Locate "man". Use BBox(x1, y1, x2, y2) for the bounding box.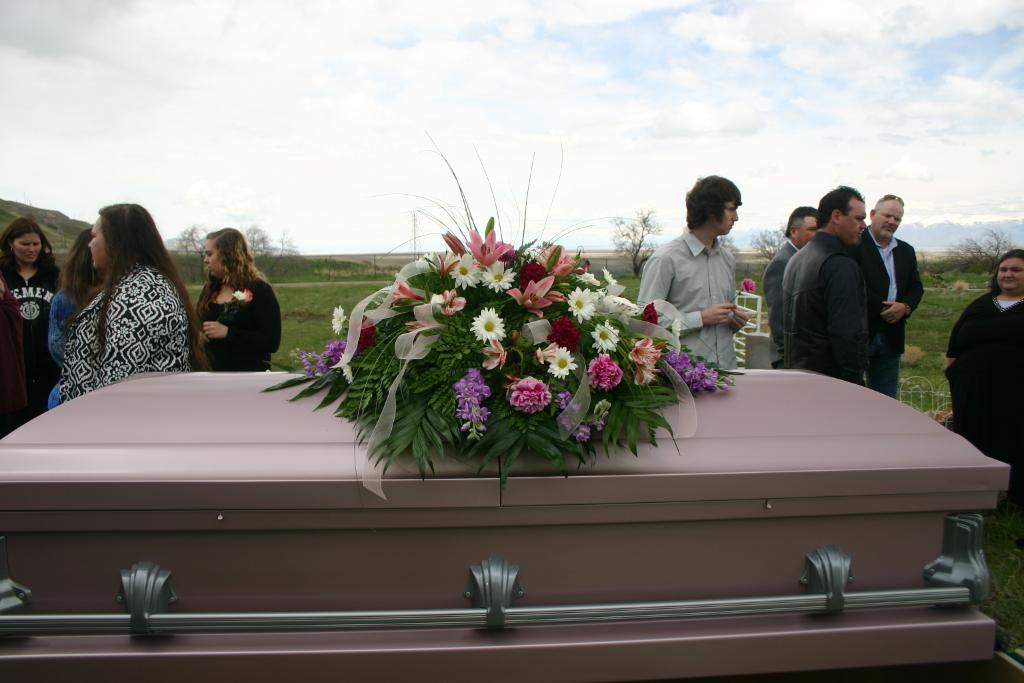
BBox(781, 178, 871, 436).
